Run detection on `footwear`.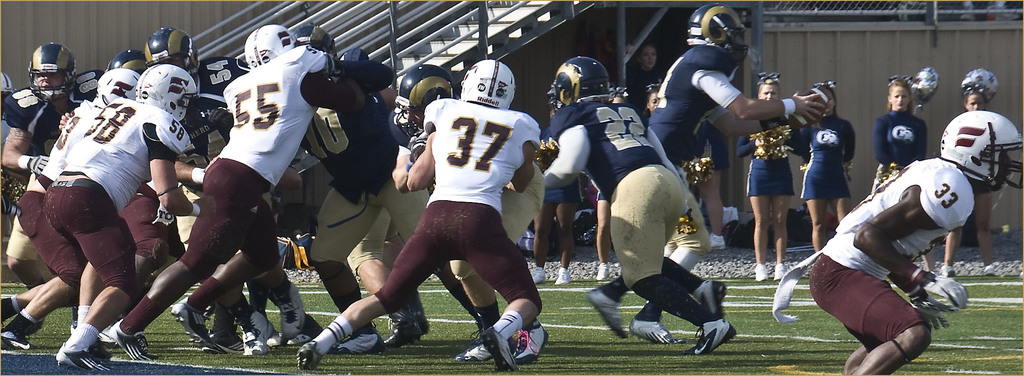
Result: 328, 331, 382, 354.
